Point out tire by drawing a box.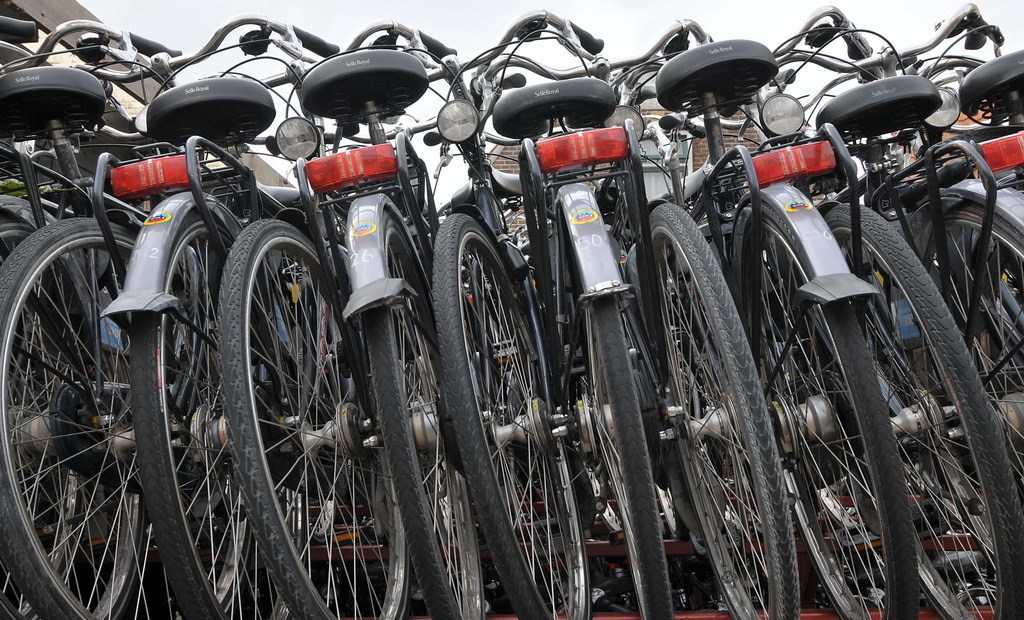
locate(726, 184, 916, 619).
